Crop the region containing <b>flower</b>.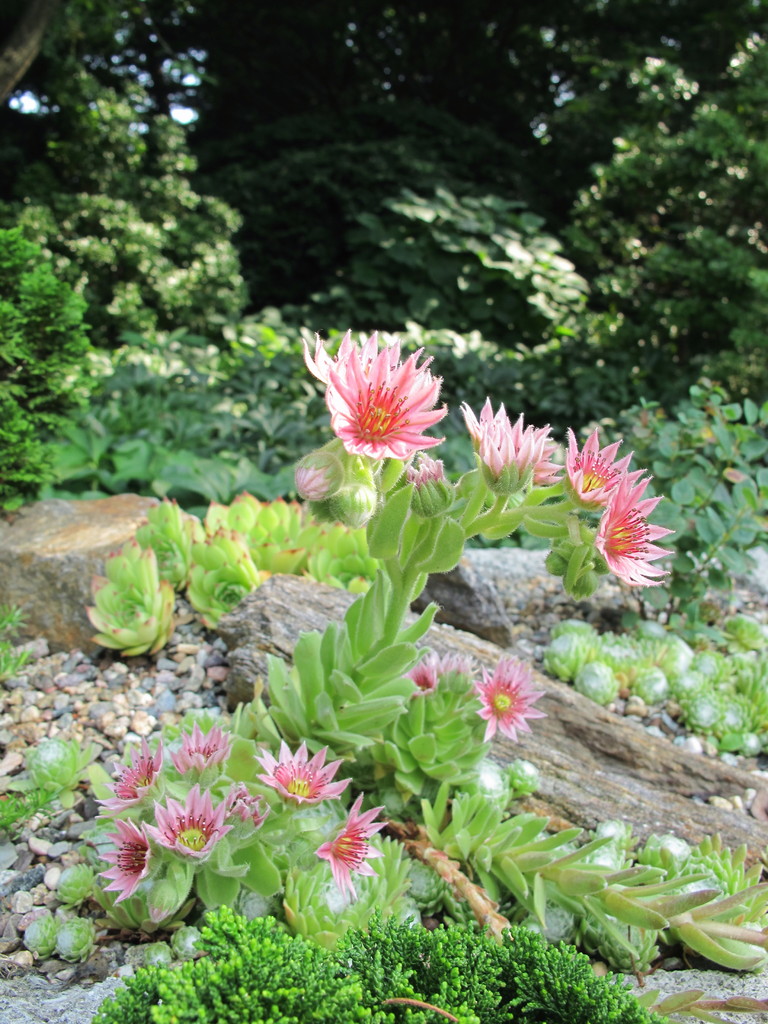
Crop region: select_region(471, 662, 548, 746).
